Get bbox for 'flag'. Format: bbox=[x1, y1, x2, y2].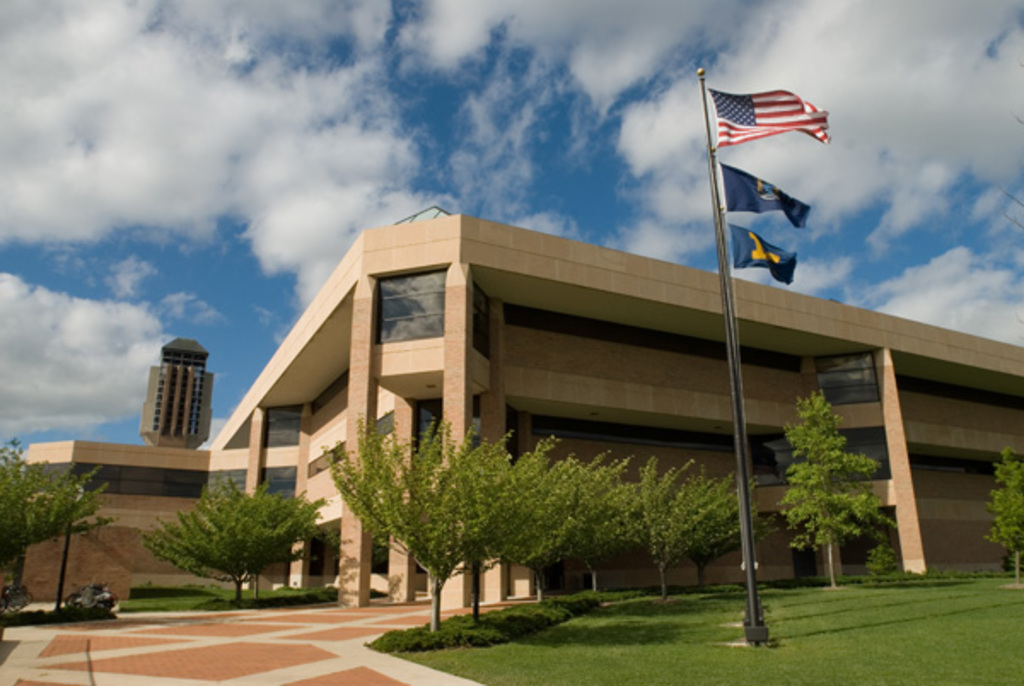
bbox=[712, 162, 816, 234].
